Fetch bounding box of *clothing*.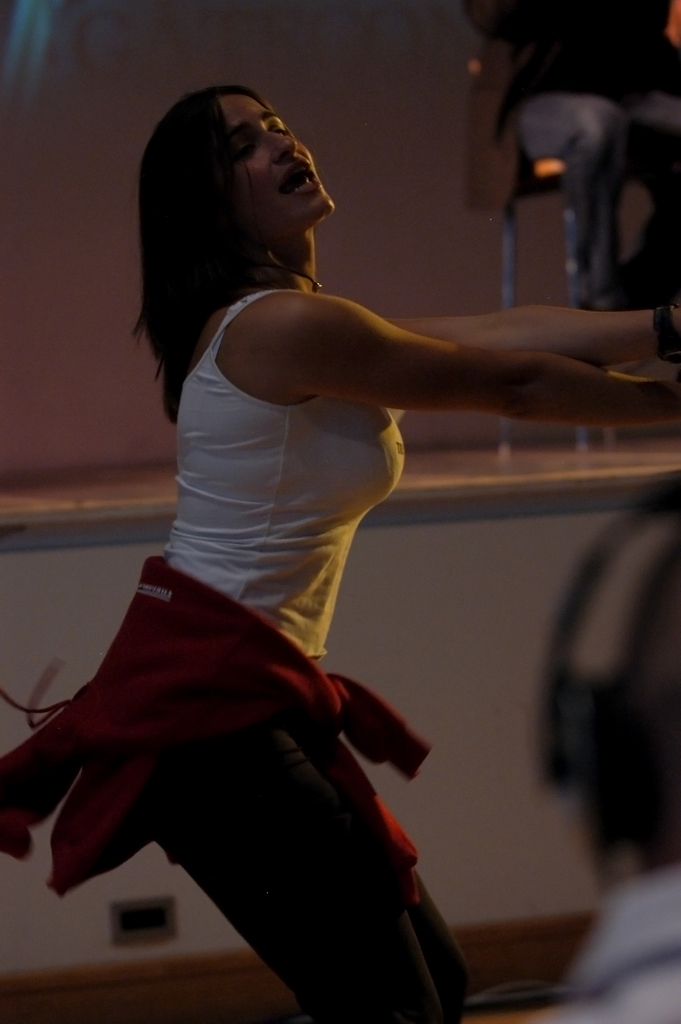
Bbox: box(0, 284, 434, 909).
